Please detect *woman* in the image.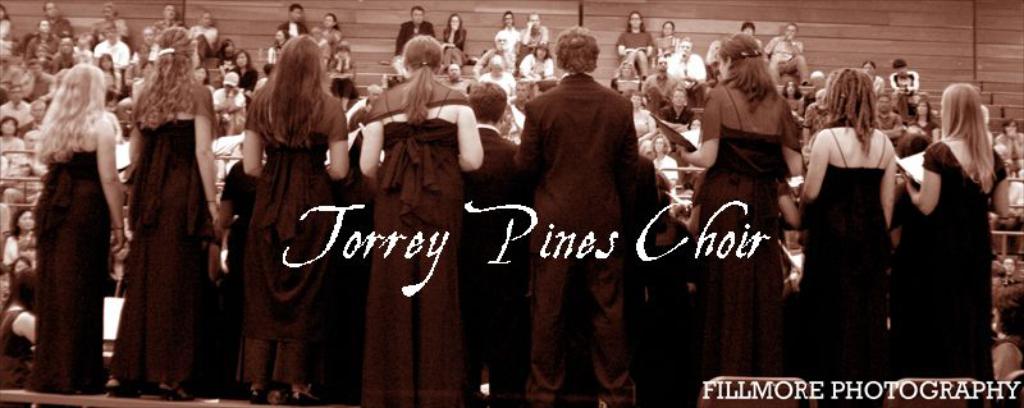
[left=230, top=49, right=261, bottom=88].
